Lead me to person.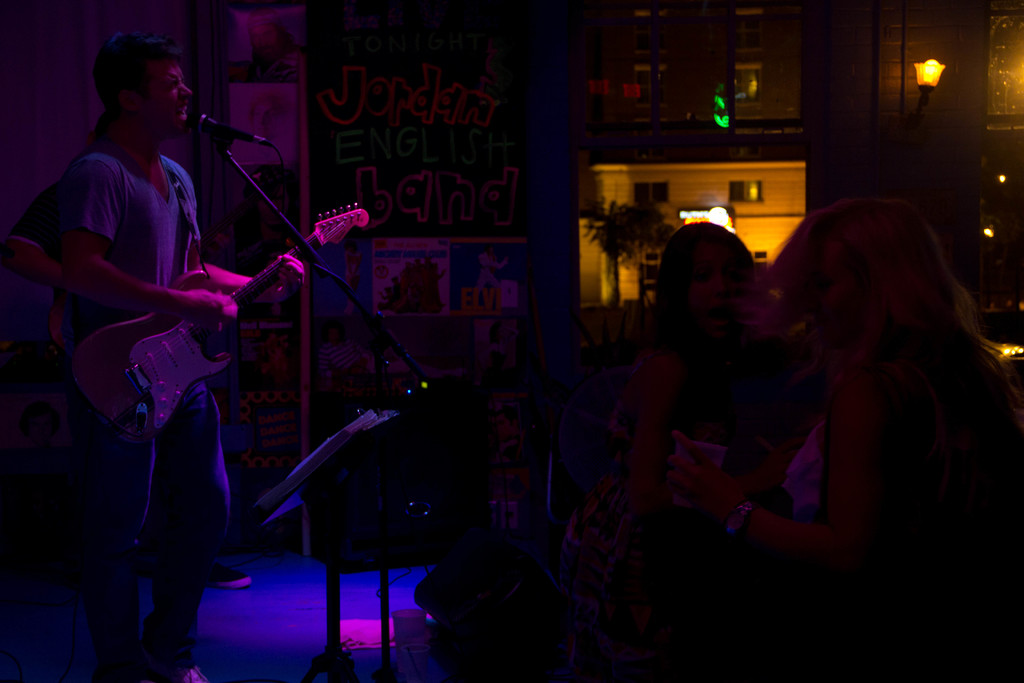
Lead to bbox(478, 240, 507, 308).
